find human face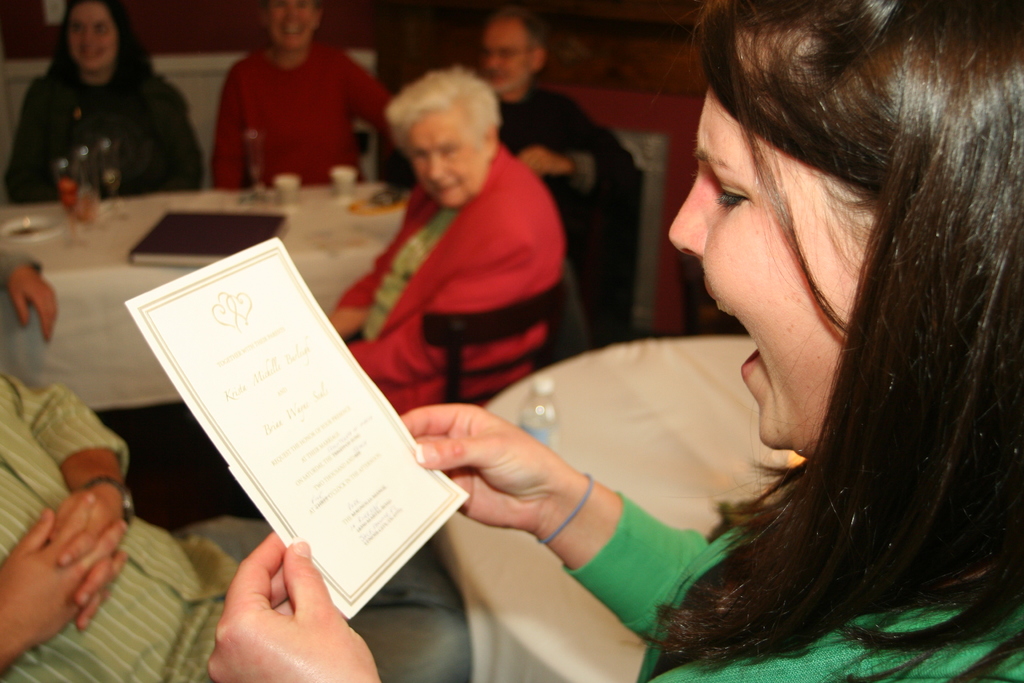
box(481, 16, 533, 94)
